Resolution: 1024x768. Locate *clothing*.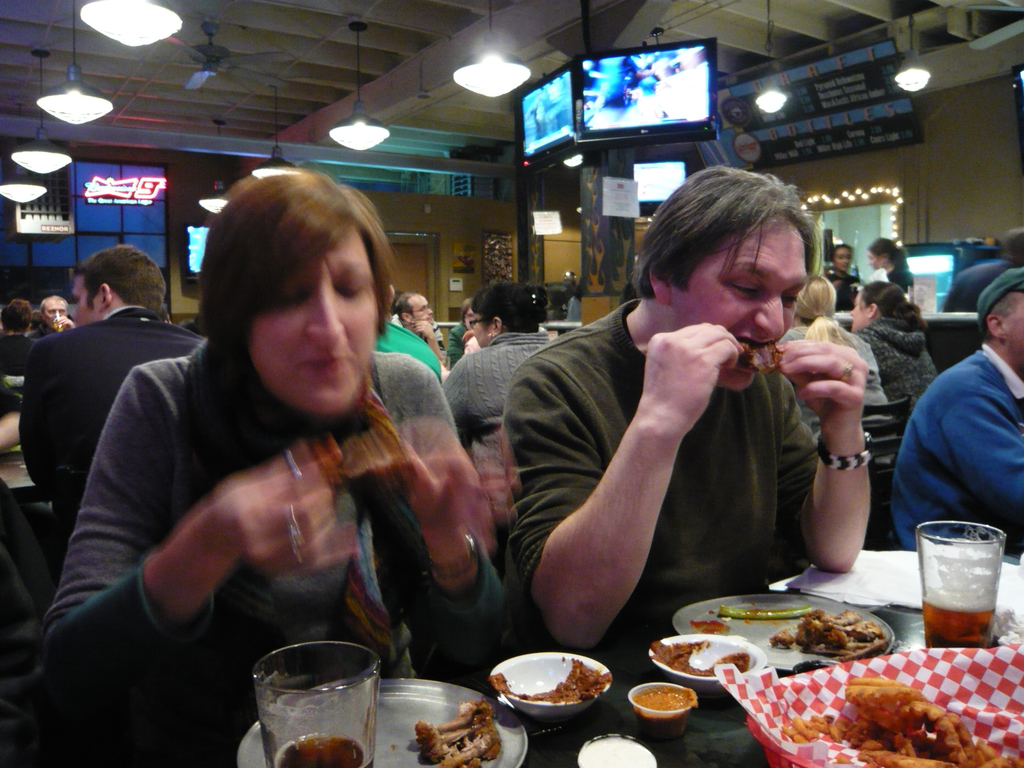
(865,320,938,414).
